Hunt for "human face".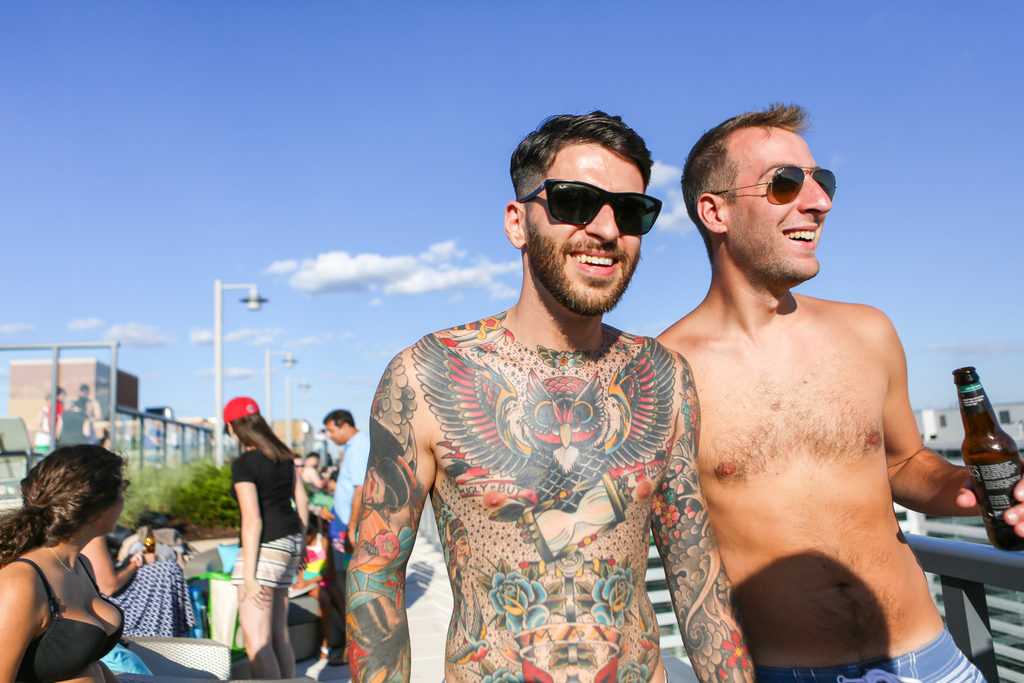
Hunted down at region(524, 143, 645, 313).
